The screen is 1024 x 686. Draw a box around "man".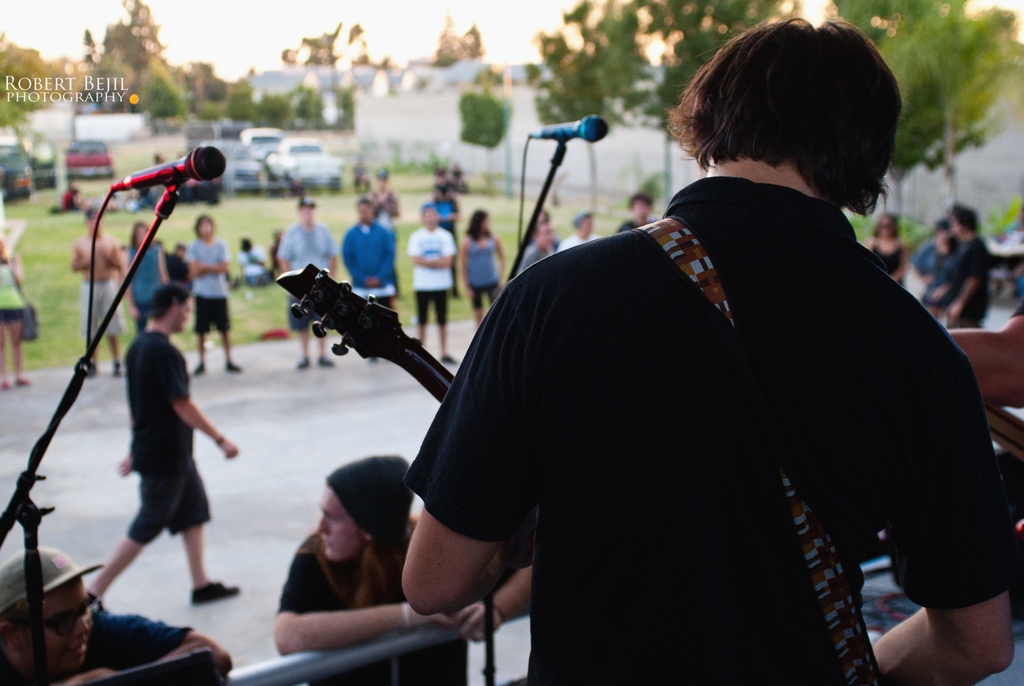
(442,13,988,668).
